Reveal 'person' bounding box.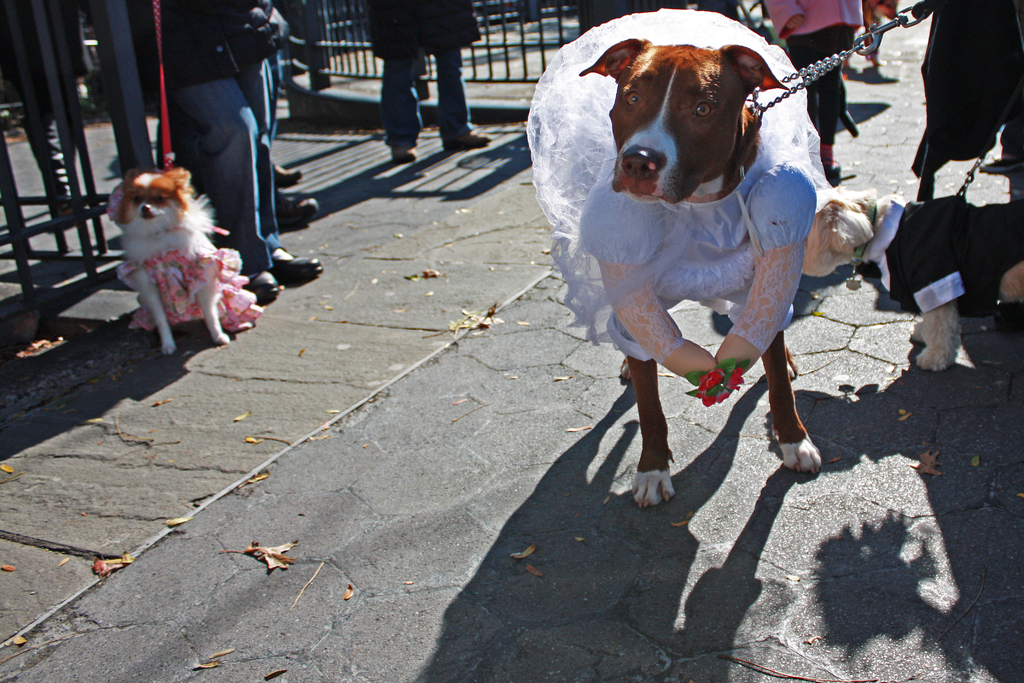
Revealed: x1=854, y1=0, x2=899, y2=68.
